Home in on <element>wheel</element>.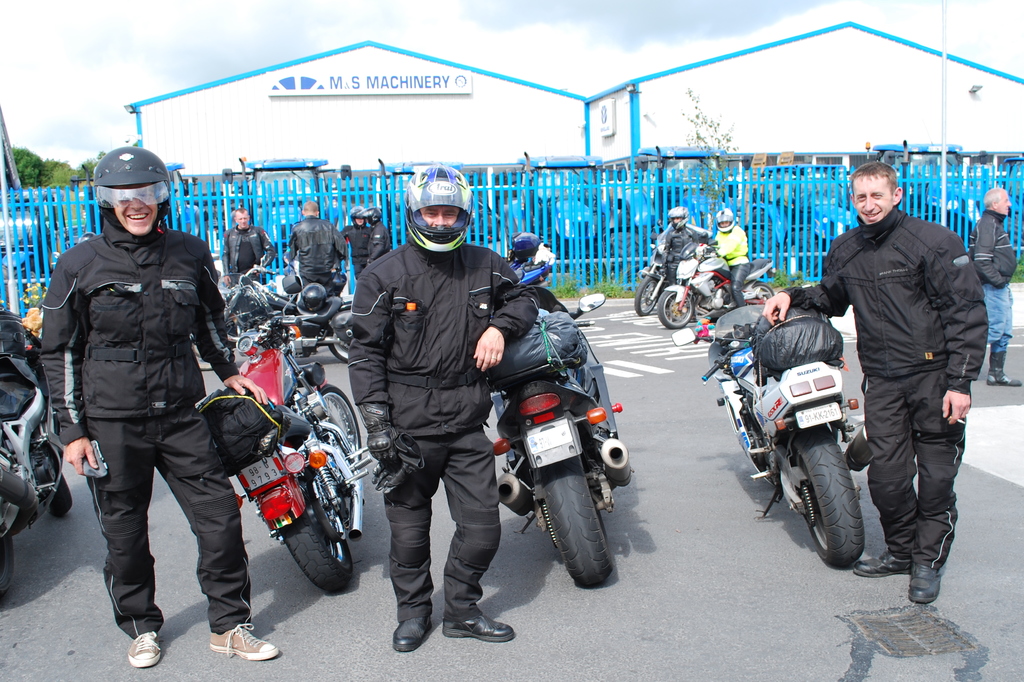
Homed in at select_region(278, 504, 342, 597).
